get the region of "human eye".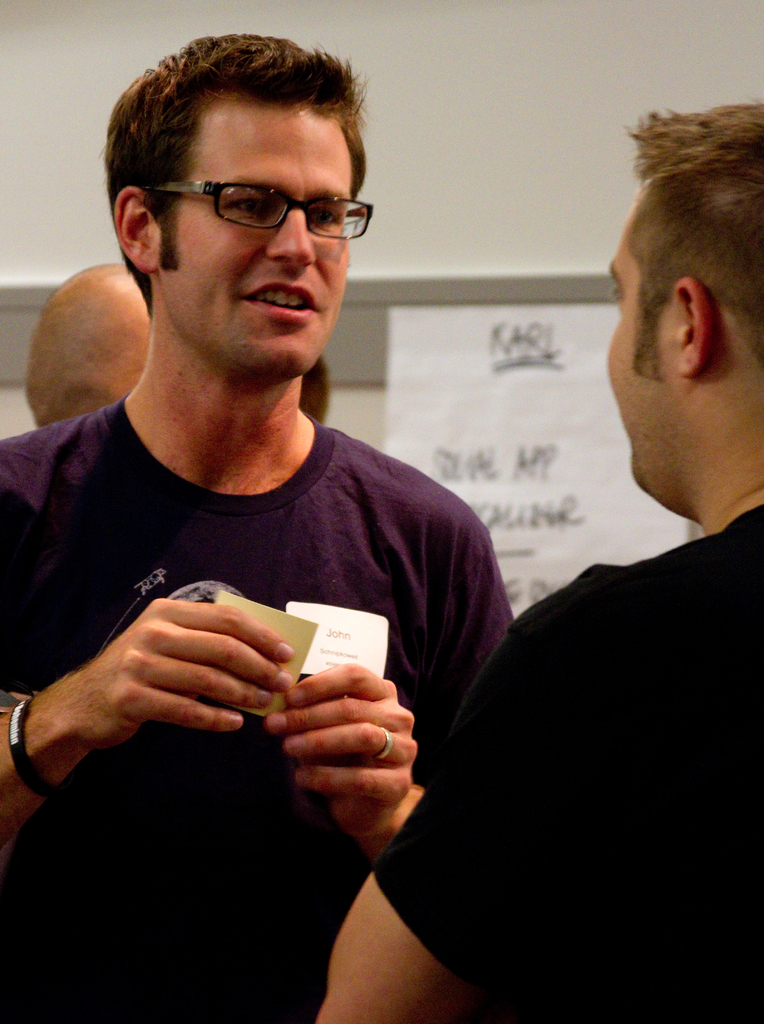
(224, 193, 285, 228).
